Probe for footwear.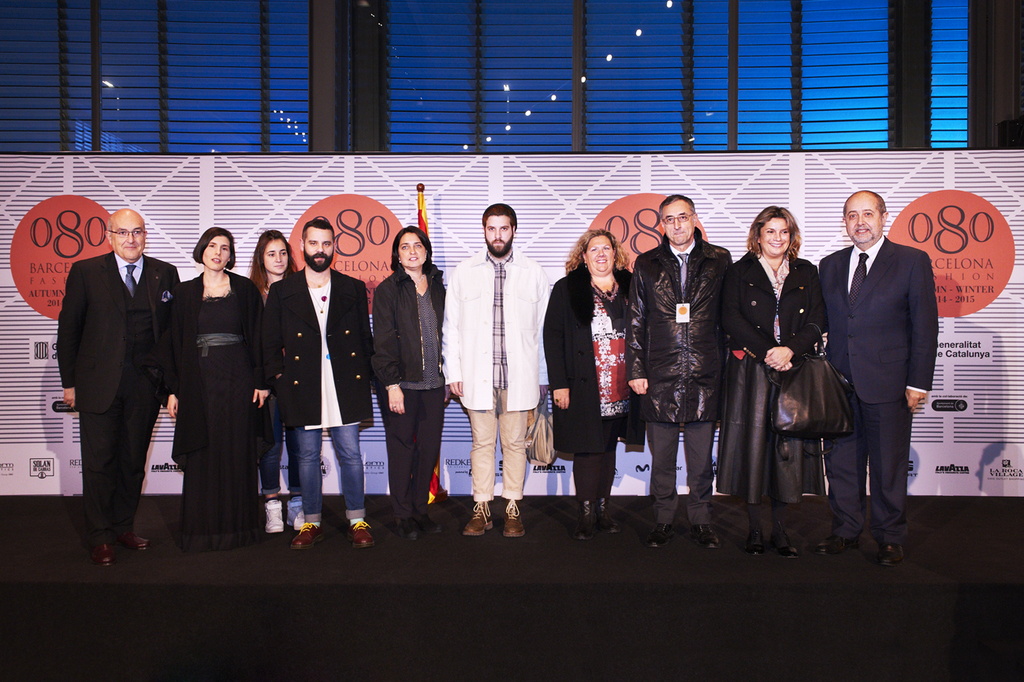
Probe result: select_region(747, 531, 765, 555).
